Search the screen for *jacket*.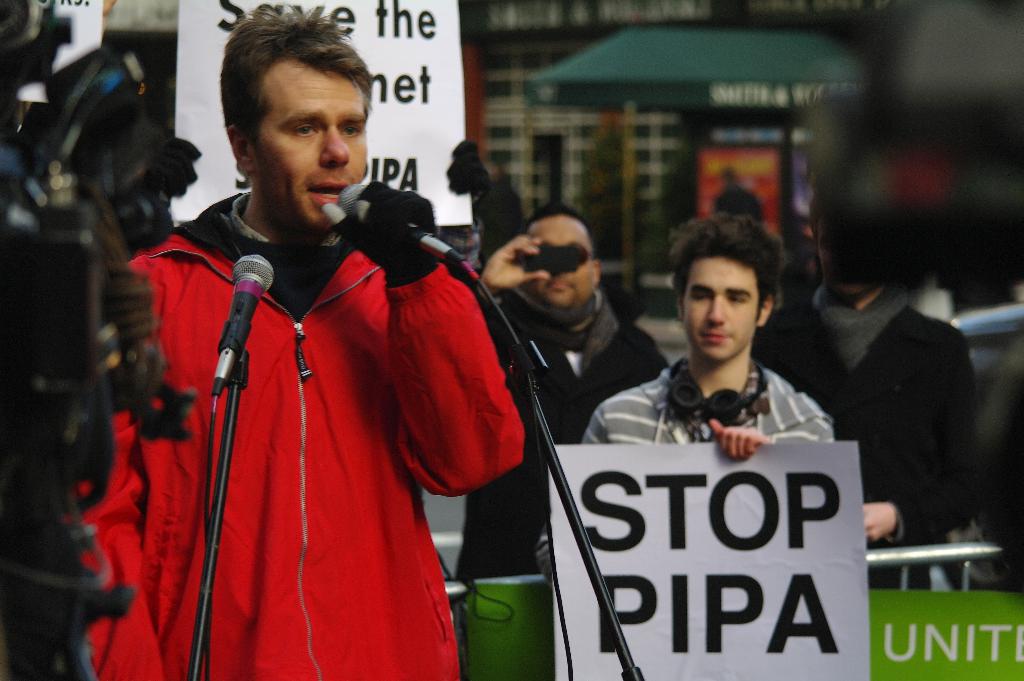
Found at [x1=454, y1=278, x2=671, y2=581].
